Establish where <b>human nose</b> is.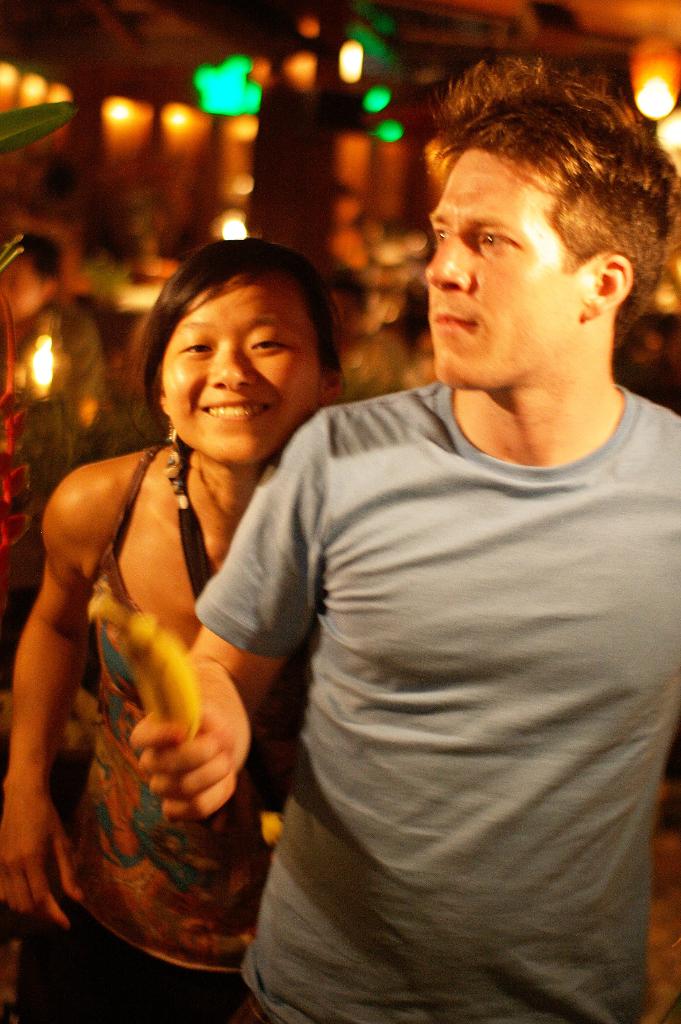
Established at x1=424, y1=228, x2=472, y2=295.
